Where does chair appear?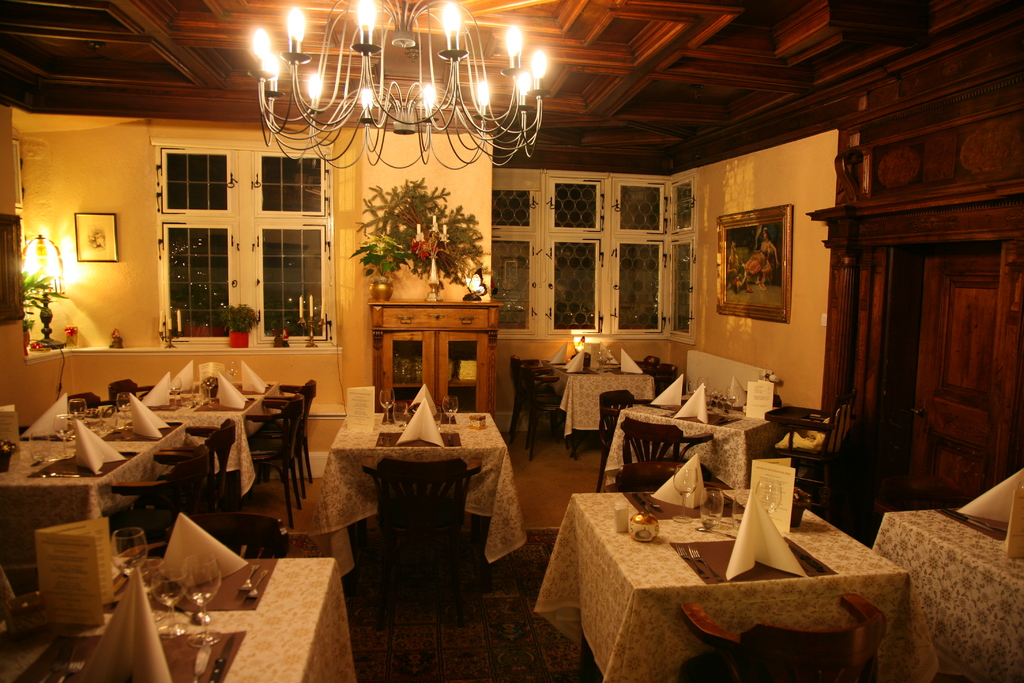
Appears at {"x1": 264, "y1": 383, "x2": 315, "y2": 495}.
